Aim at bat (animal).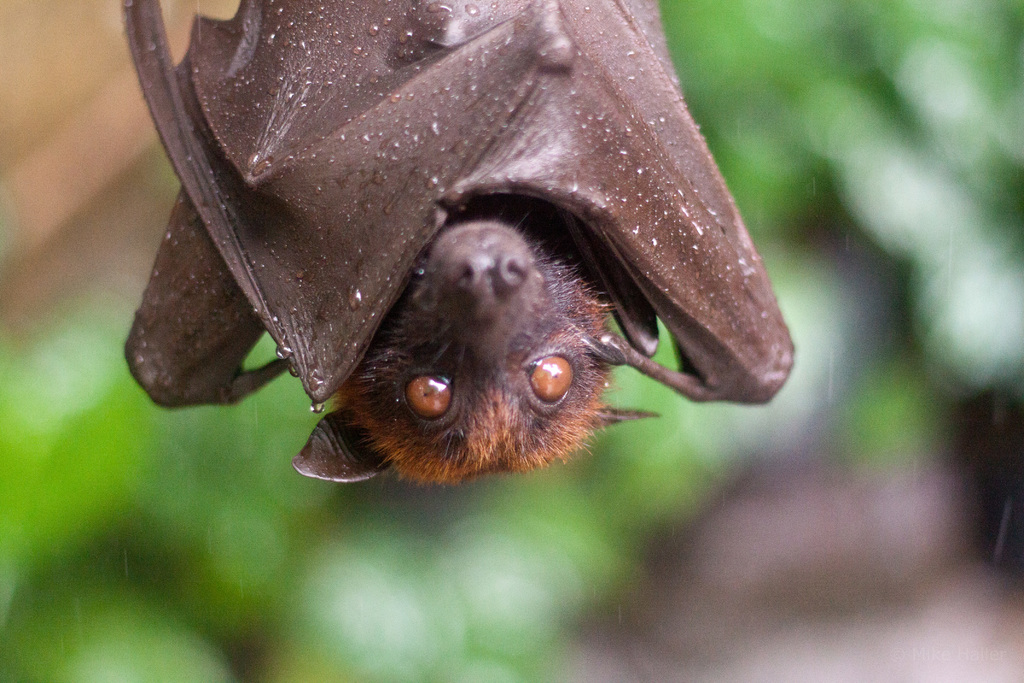
Aimed at bbox=[116, 0, 797, 500].
